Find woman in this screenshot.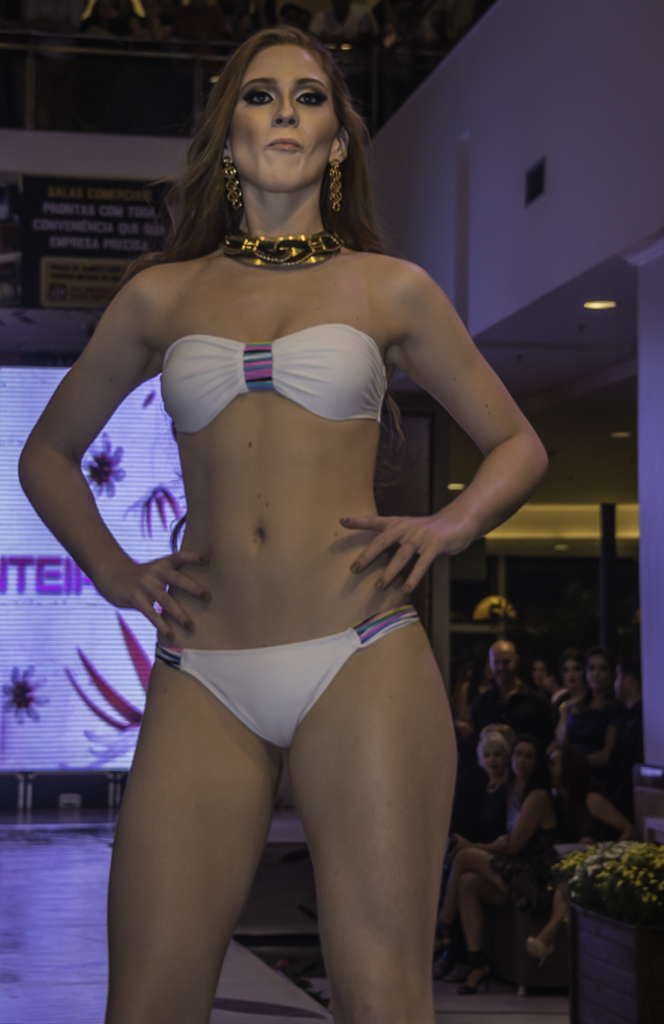
The bounding box for woman is region(453, 718, 516, 867).
